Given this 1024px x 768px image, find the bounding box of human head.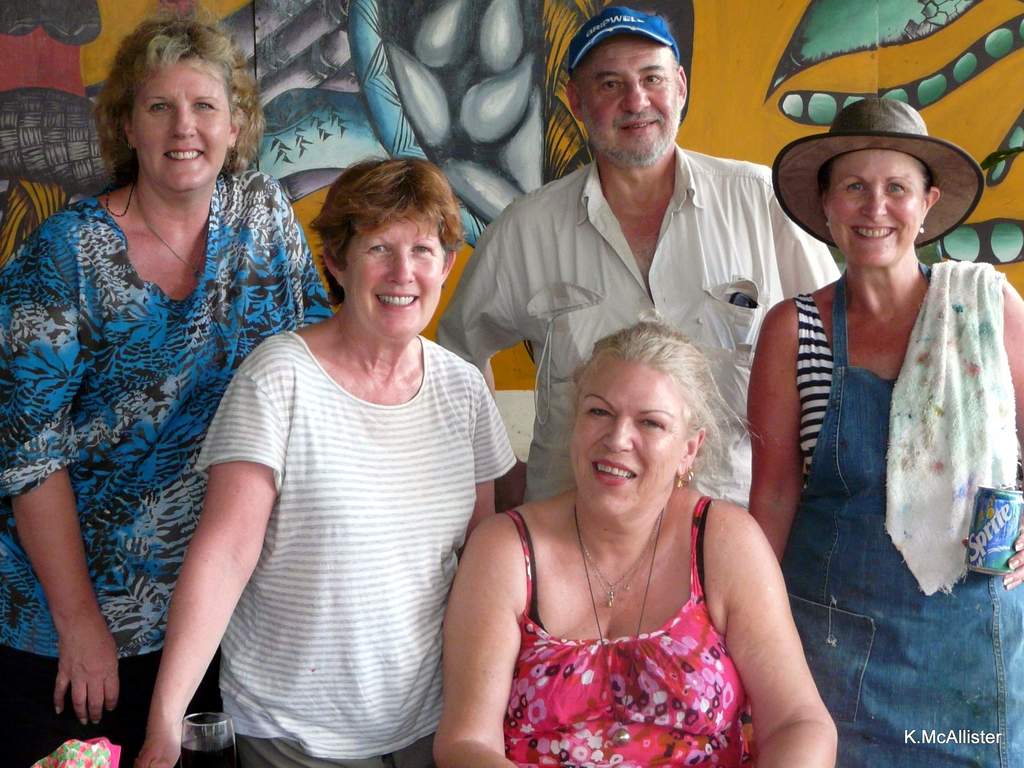
box(553, 327, 733, 511).
